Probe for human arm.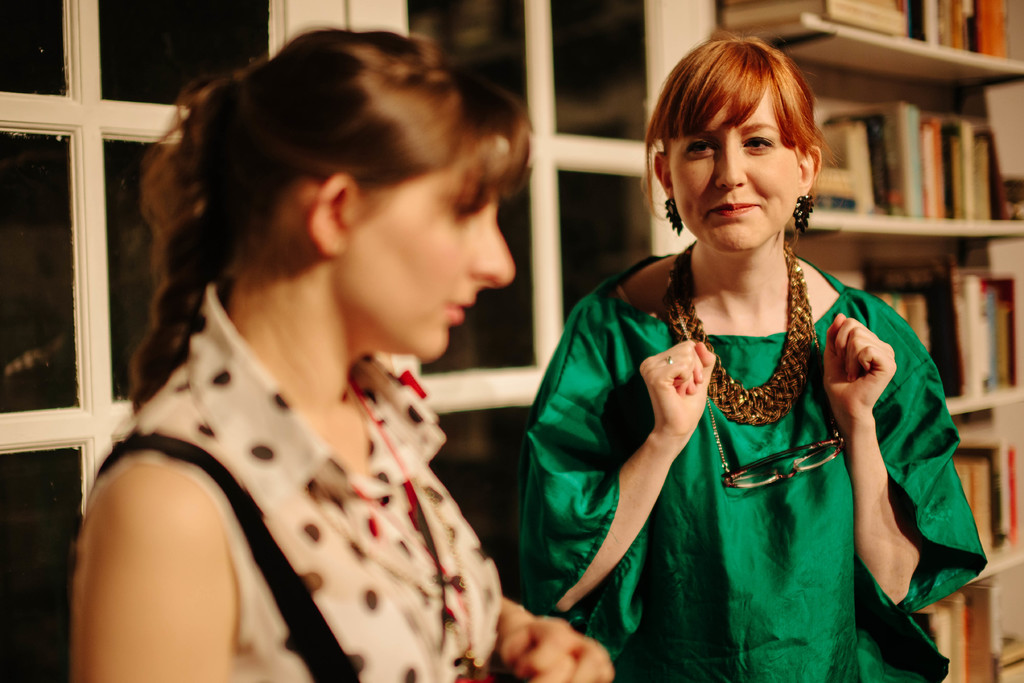
Probe result: crop(816, 288, 991, 620).
